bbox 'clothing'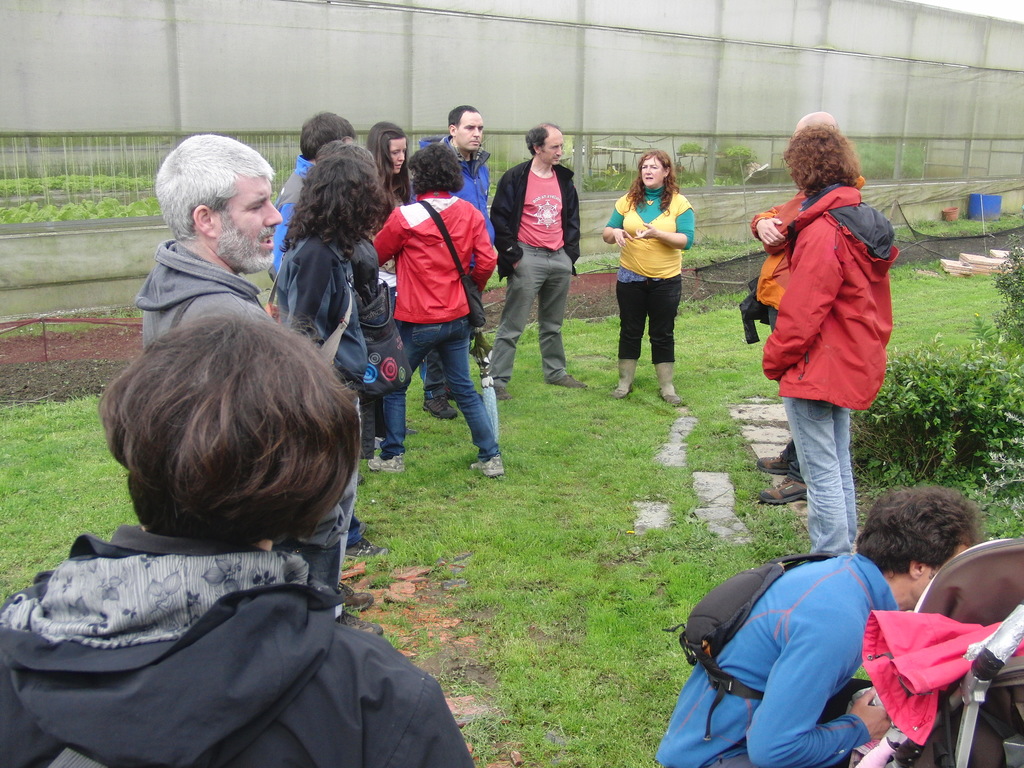
<box>755,182,899,553</box>
